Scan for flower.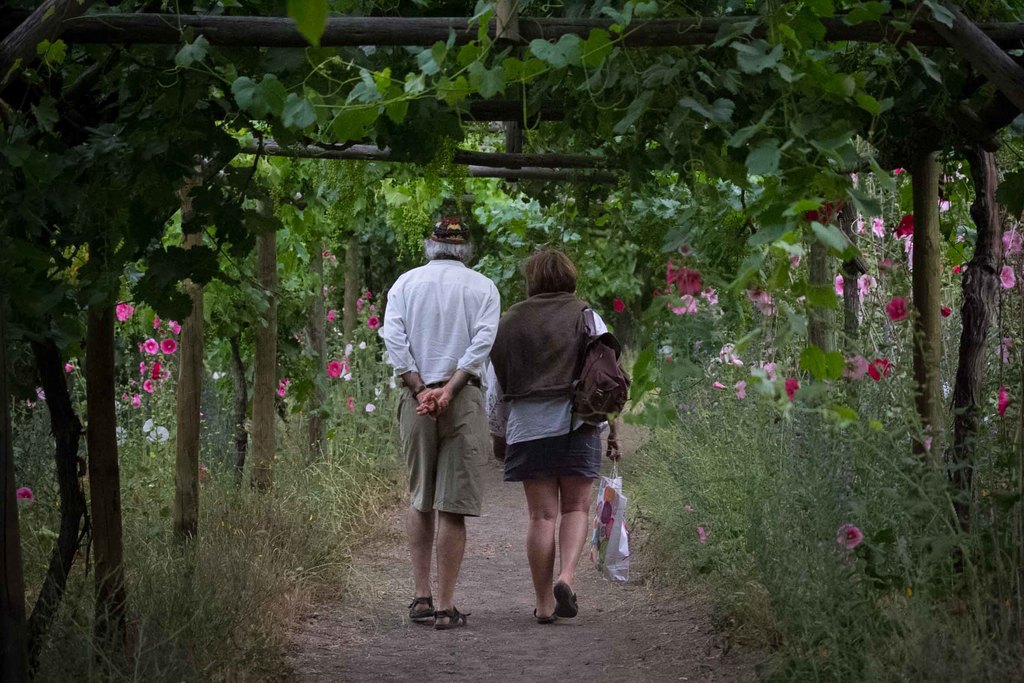
Scan result: [x1=952, y1=261, x2=961, y2=276].
